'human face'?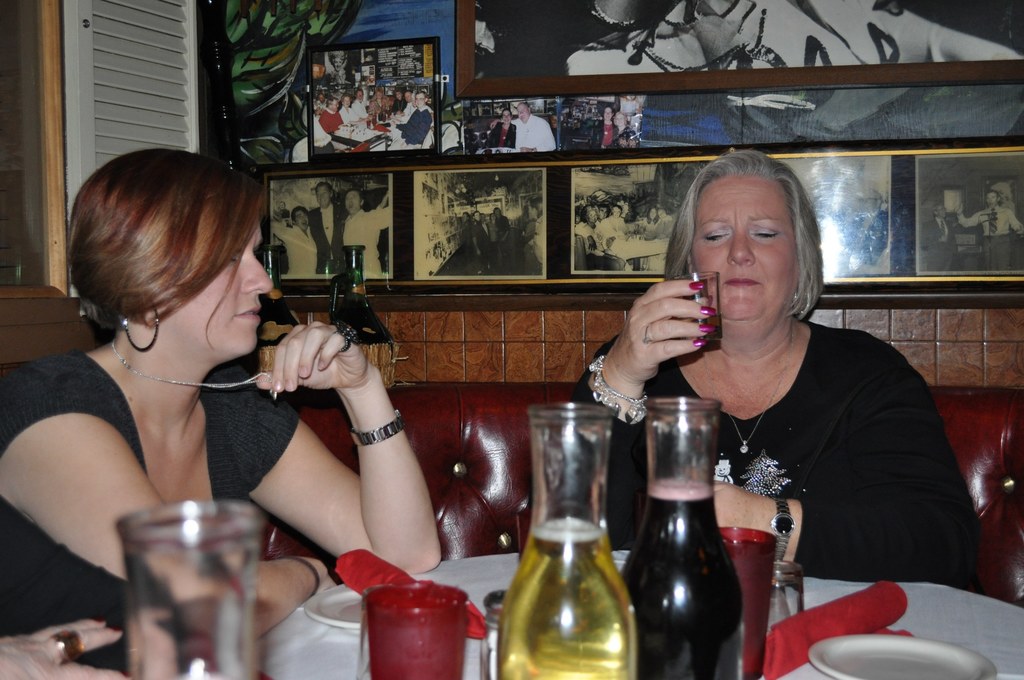
x1=461 y1=213 x2=468 y2=220
